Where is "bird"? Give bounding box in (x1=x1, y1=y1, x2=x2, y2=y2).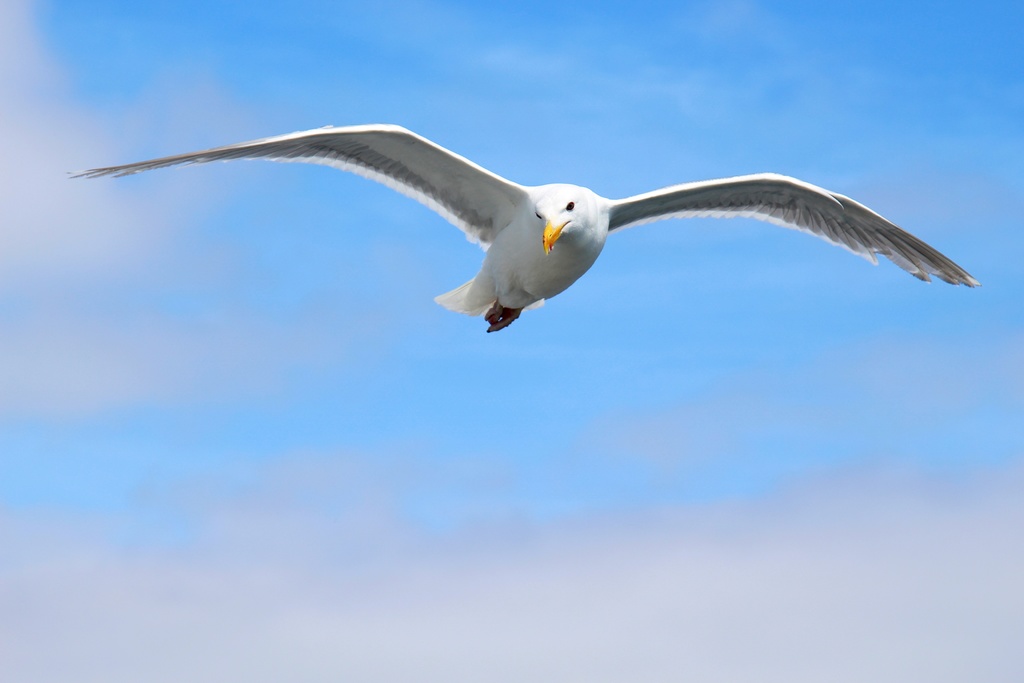
(x1=107, y1=137, x2=933, y2=337).
